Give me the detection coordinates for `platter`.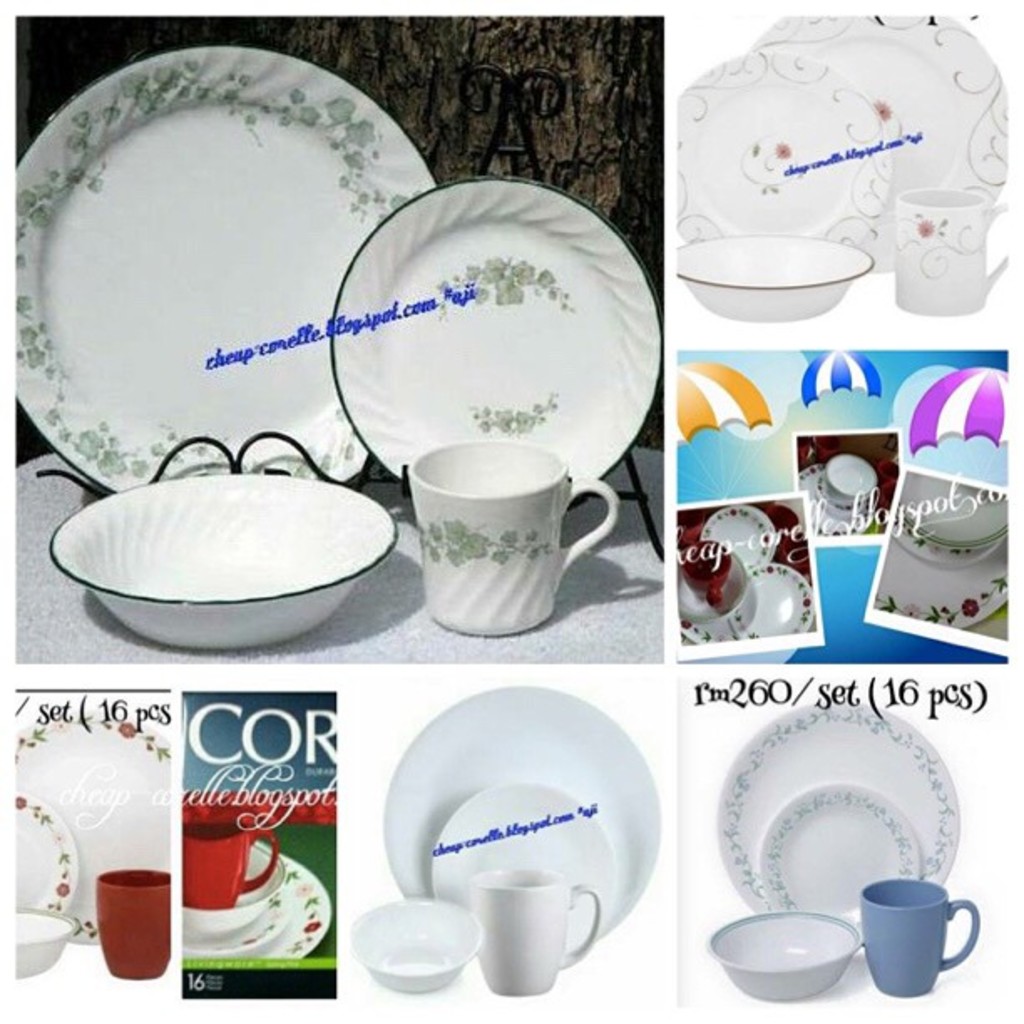
[17, 45, 435, 492].
